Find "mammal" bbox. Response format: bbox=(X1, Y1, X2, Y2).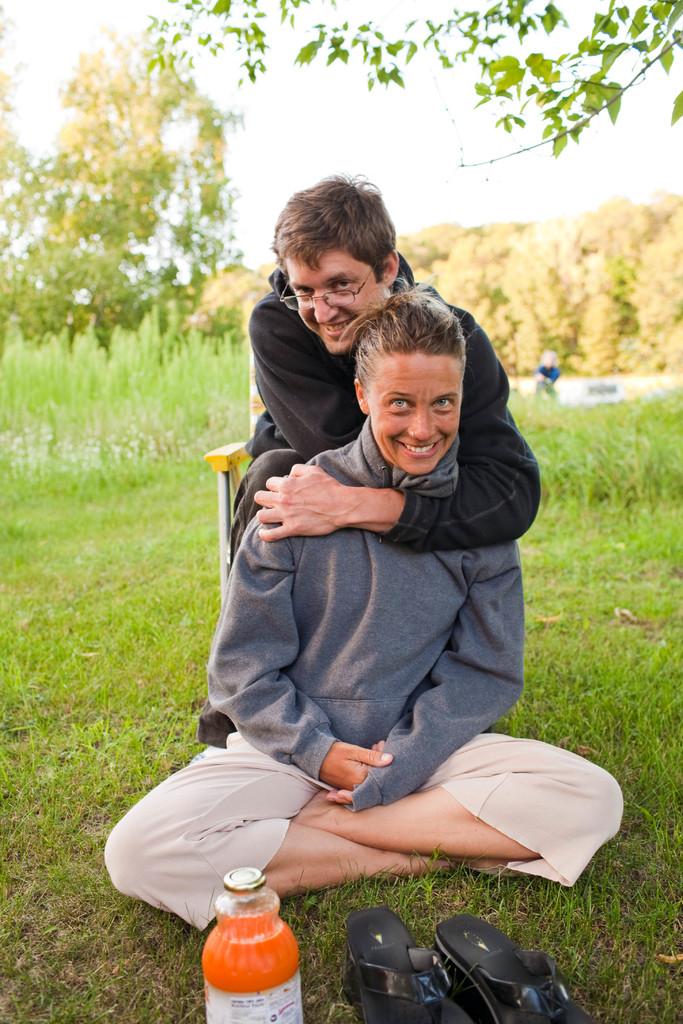
bbox=(197, 168, 539, 749).
